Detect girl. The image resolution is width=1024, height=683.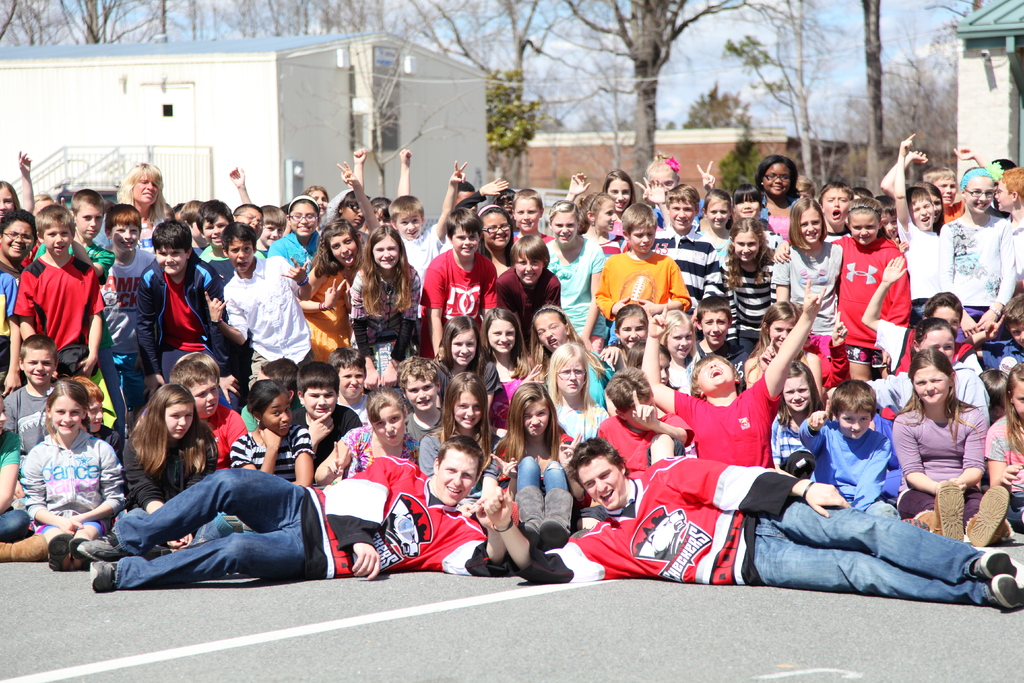
box=[0, 174, 21, 228].
